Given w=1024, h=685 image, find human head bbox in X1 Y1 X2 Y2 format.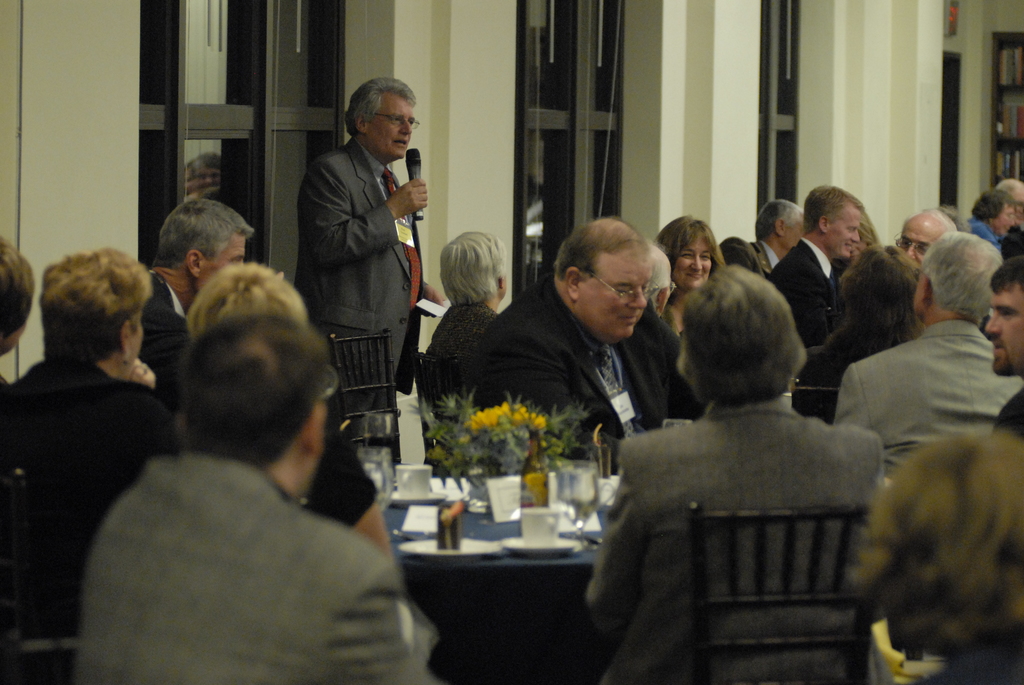
915 230 1005 317.
